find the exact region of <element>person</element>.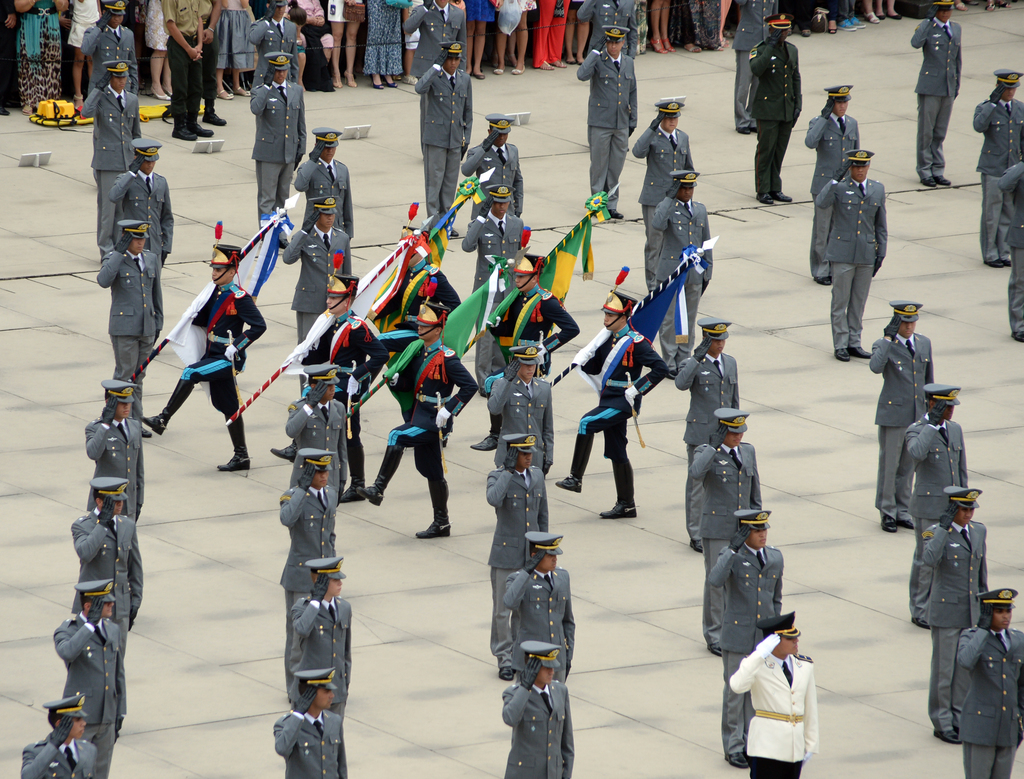
Exact region: 555 293 668 521.
